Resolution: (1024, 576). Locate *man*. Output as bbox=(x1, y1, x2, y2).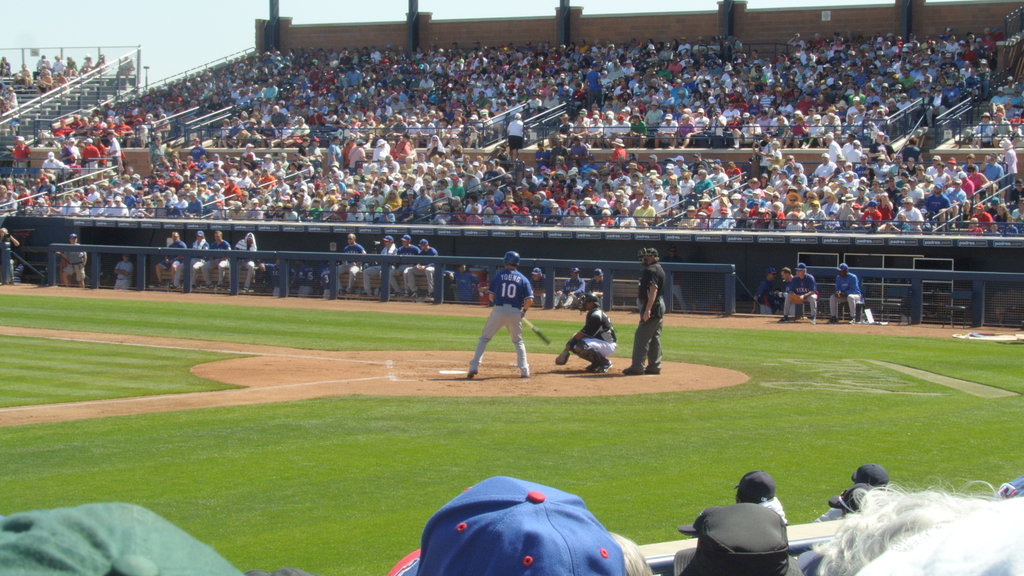
bbox=(407, 239, 436, 297).
